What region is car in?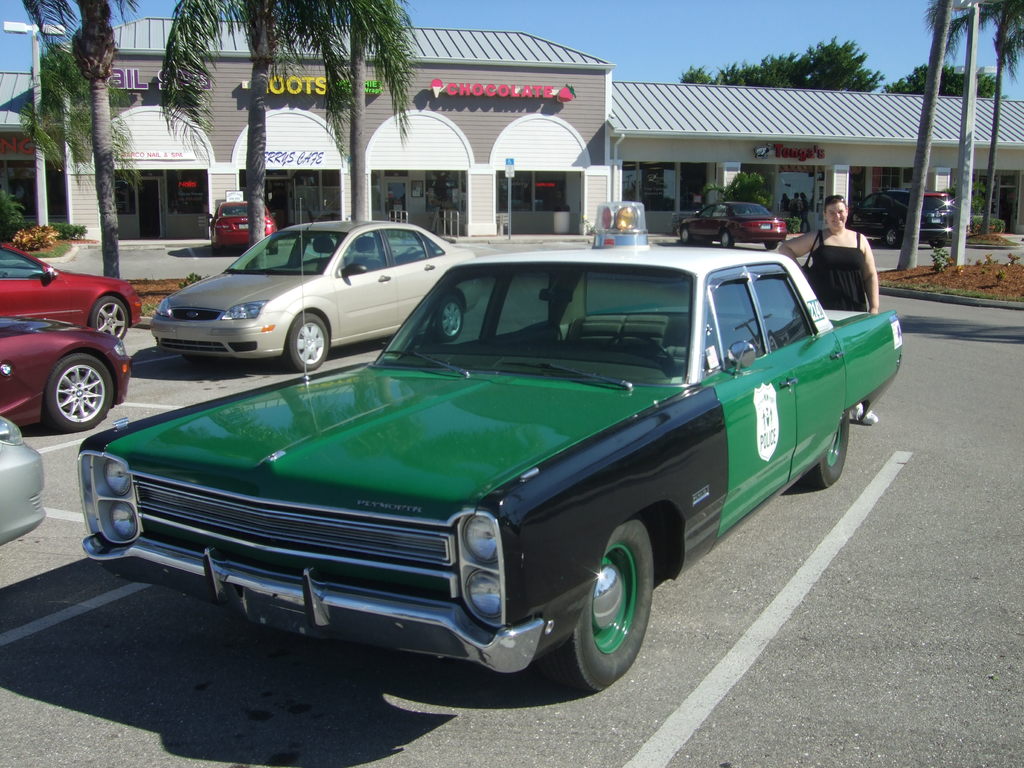
[206,193,278,257].
